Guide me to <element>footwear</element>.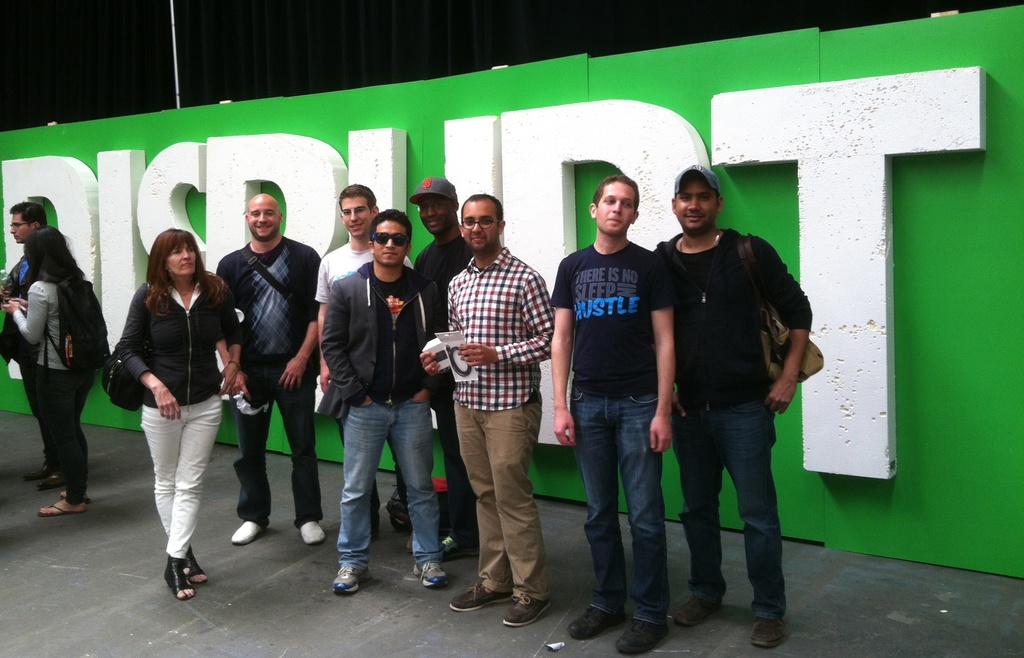
Guidance: 38/470/65/486.
